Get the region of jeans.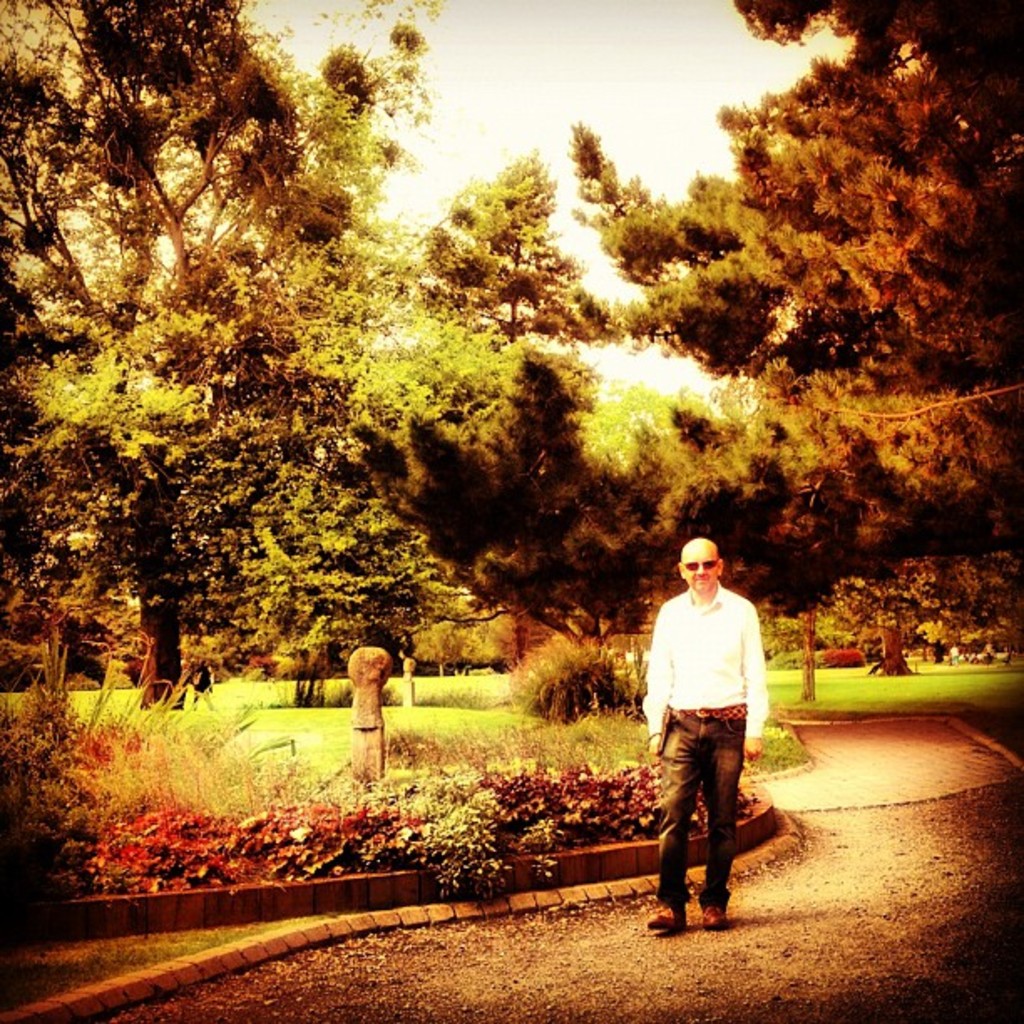
rect(669, 748, 766, 929).
